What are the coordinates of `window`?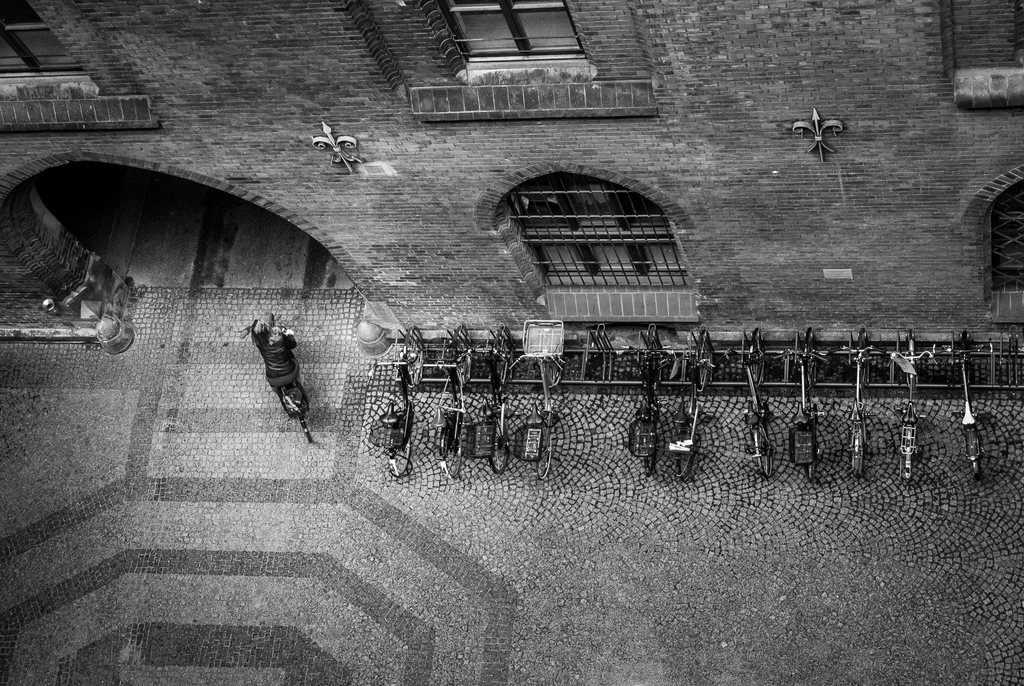
l=495, t=171, r=688, b=285.
